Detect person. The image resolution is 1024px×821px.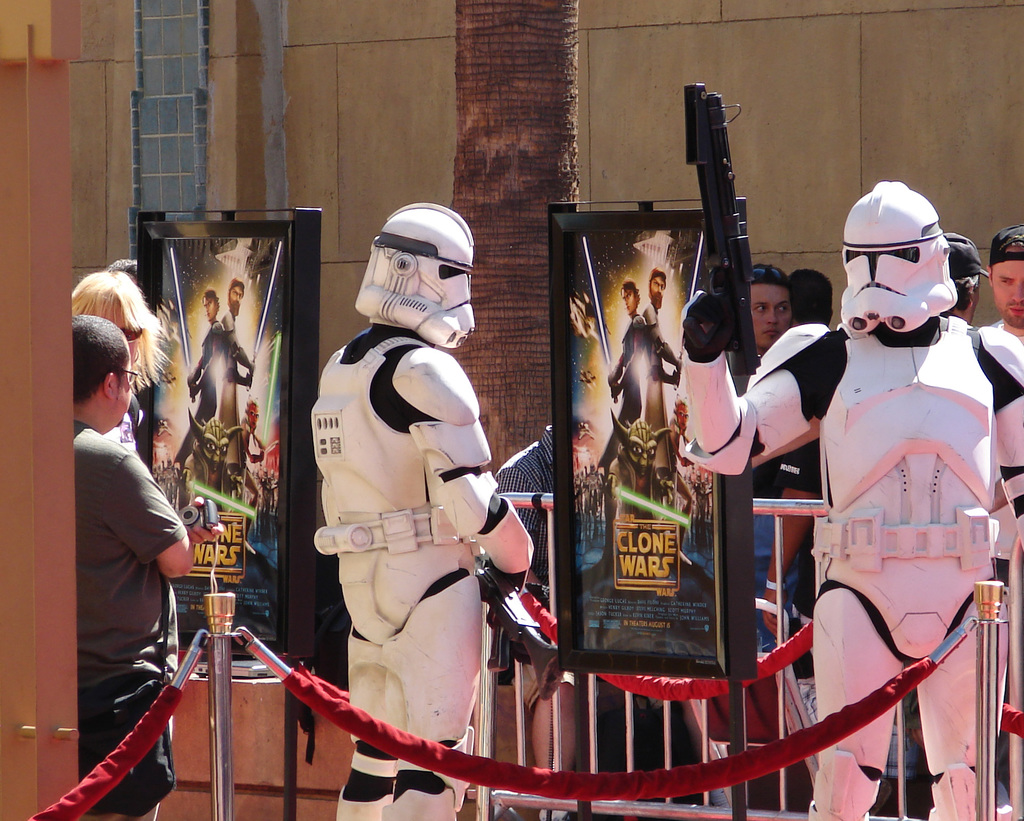
locate(603, 277, 653, 469).
